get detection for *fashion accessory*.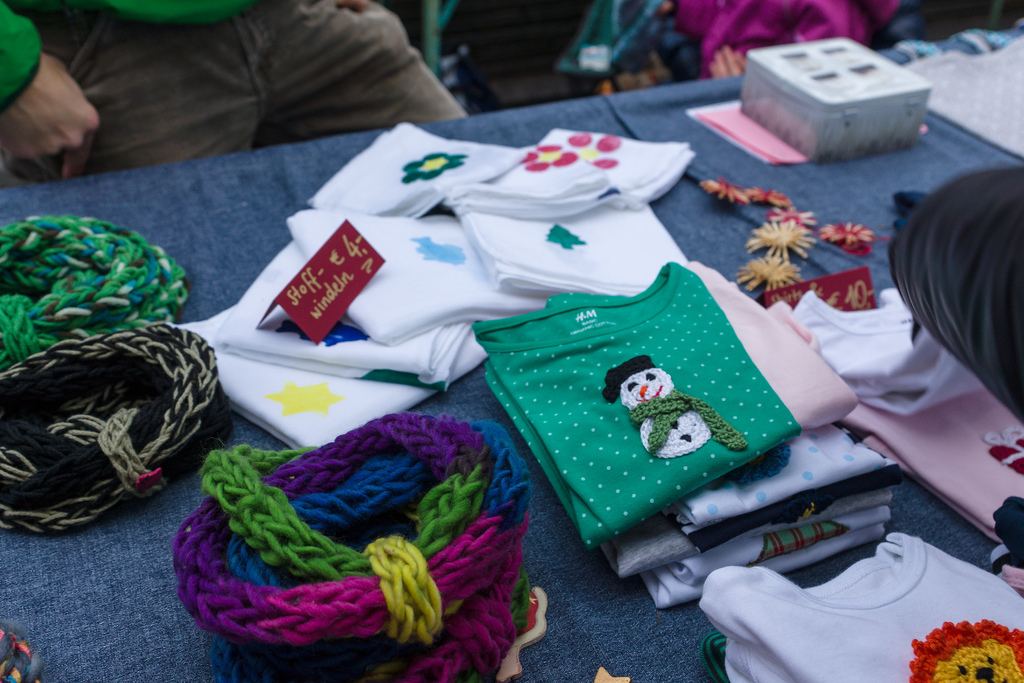
Detection: l=0, t=211, r=185, b=369.
